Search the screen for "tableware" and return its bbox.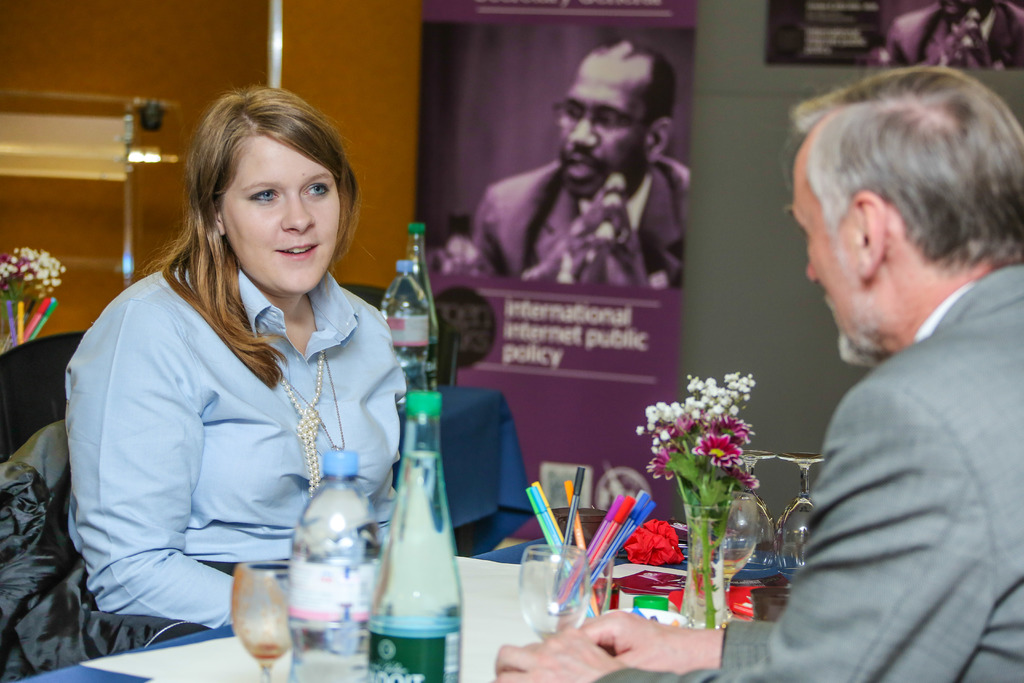
Found: bbox(519, 542, 590, 645).
